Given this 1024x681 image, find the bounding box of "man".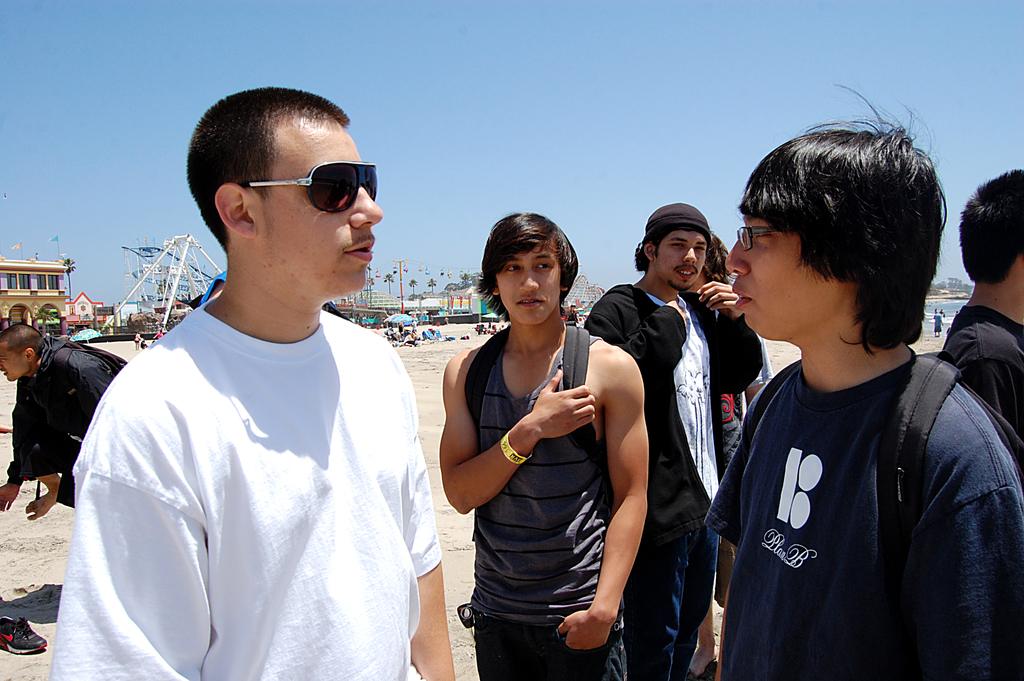
{"x1": 0, "y1": 325, "x2": 145, "y2": 550}.
